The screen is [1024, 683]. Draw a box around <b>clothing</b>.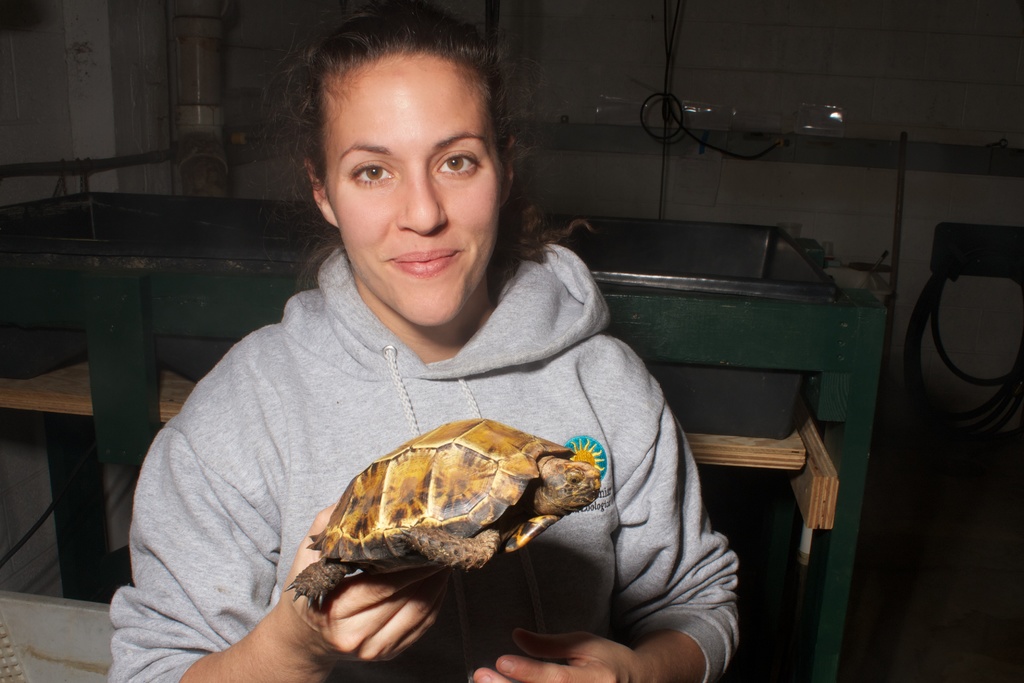
[107,239,740,682].
